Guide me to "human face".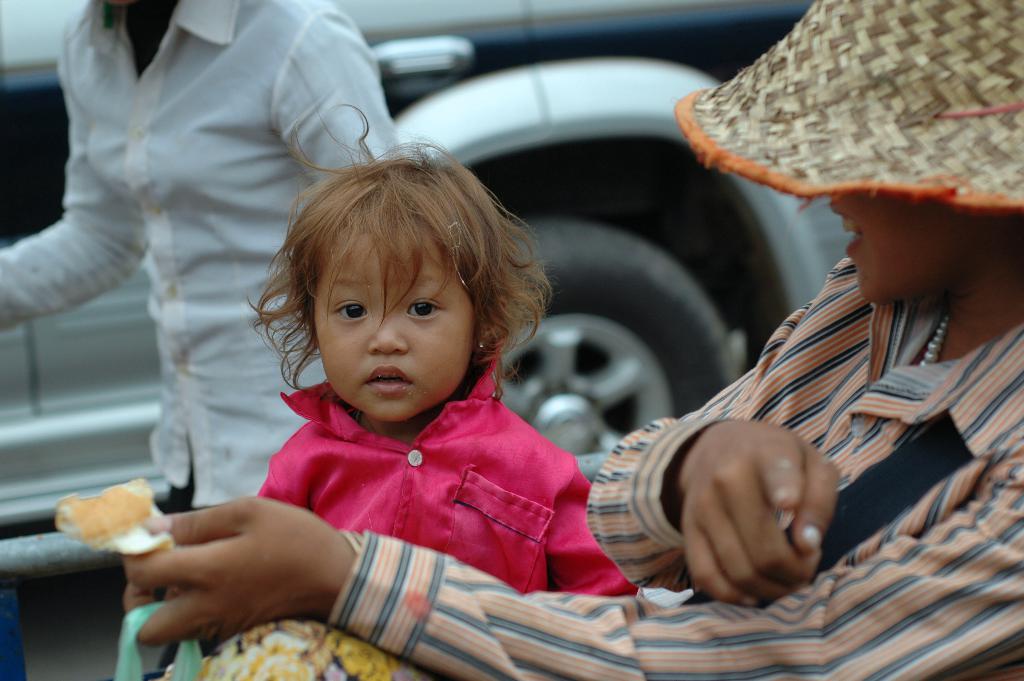
Guidance: 314,233,476,423.
